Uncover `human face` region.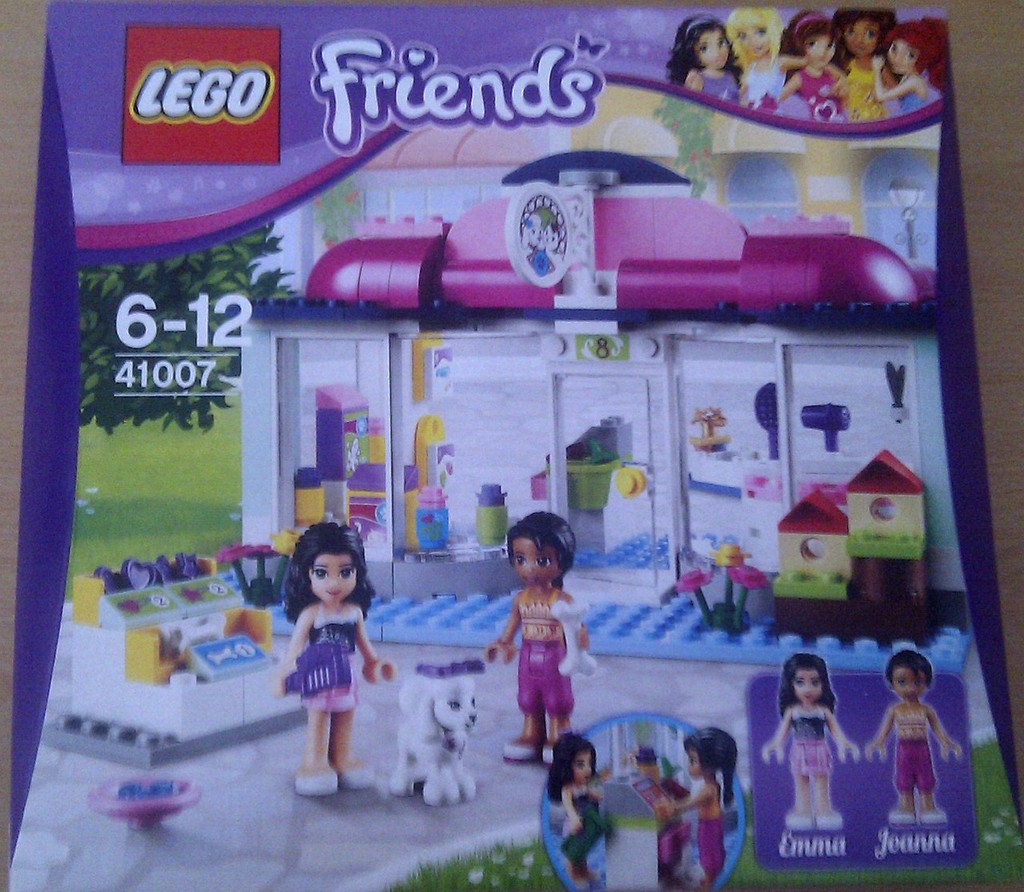
Uncovered: 810, 36, 834, 66.
